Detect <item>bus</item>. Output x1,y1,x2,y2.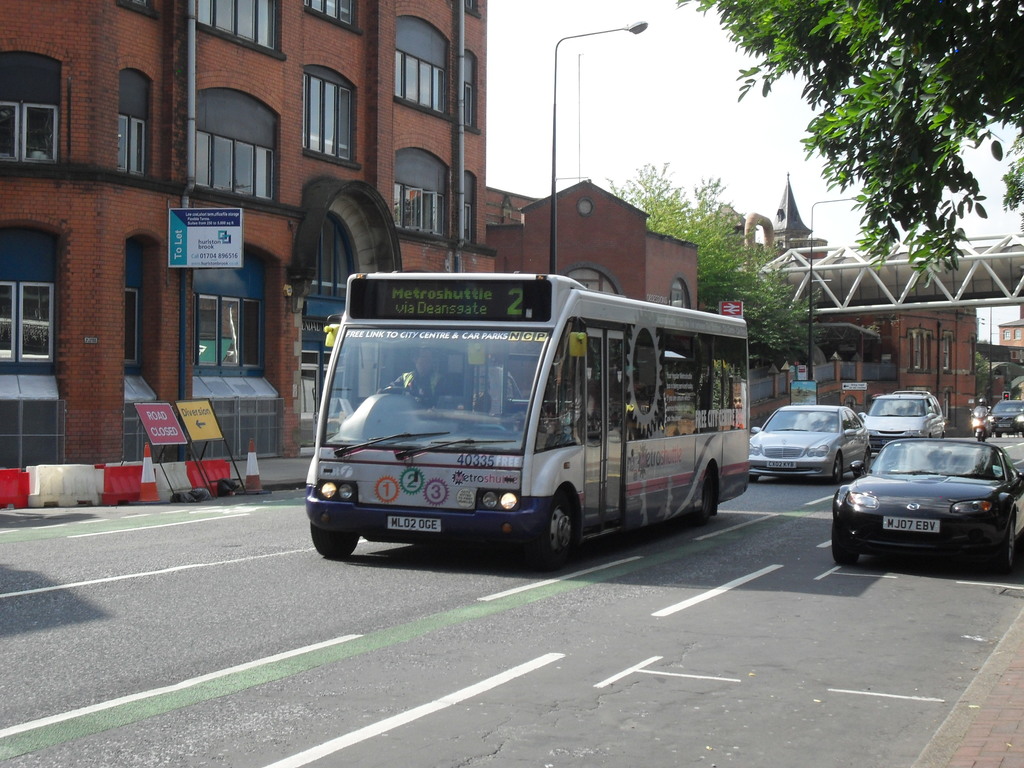
297,267,749,572.
